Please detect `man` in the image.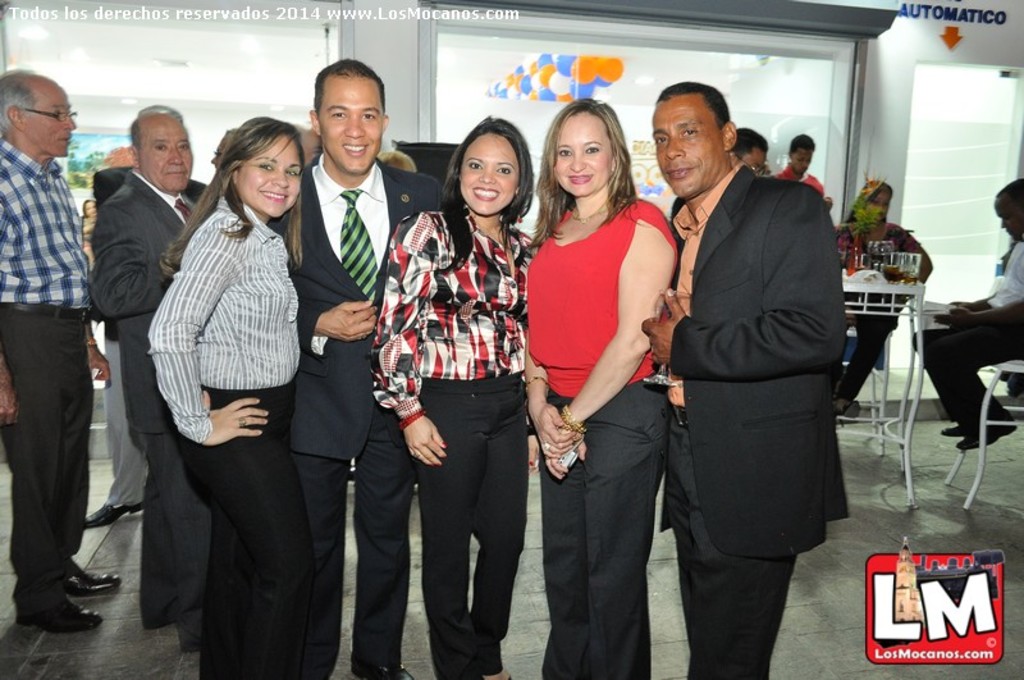
911, 173, 1023, 451.
